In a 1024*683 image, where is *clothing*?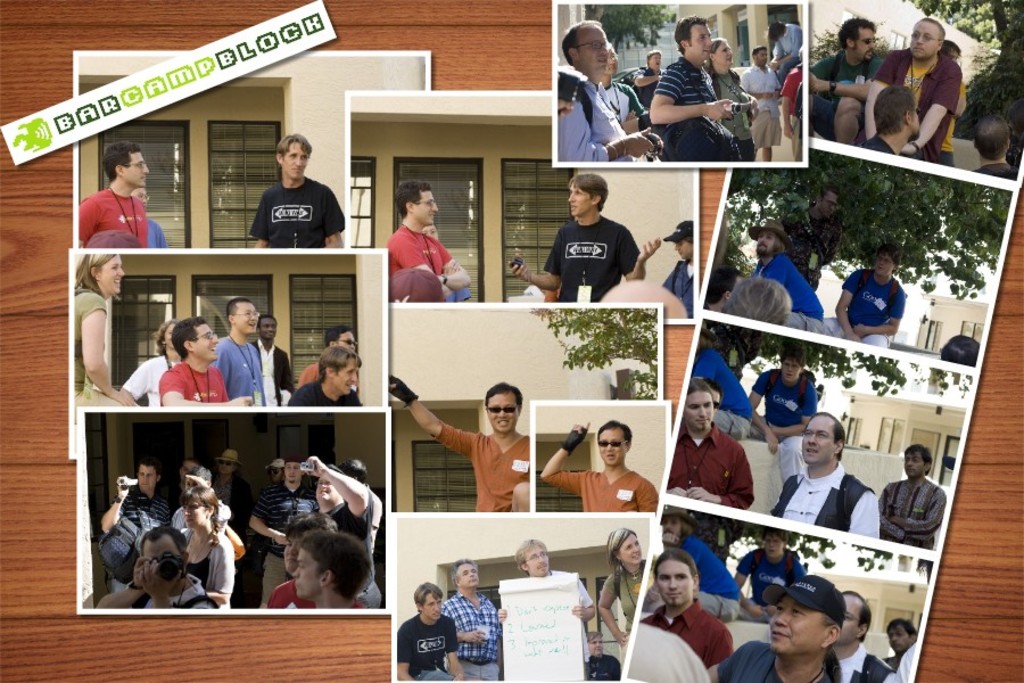
{"x1": 382, "y1": 228, "x2": 451, "y2": 297}.
